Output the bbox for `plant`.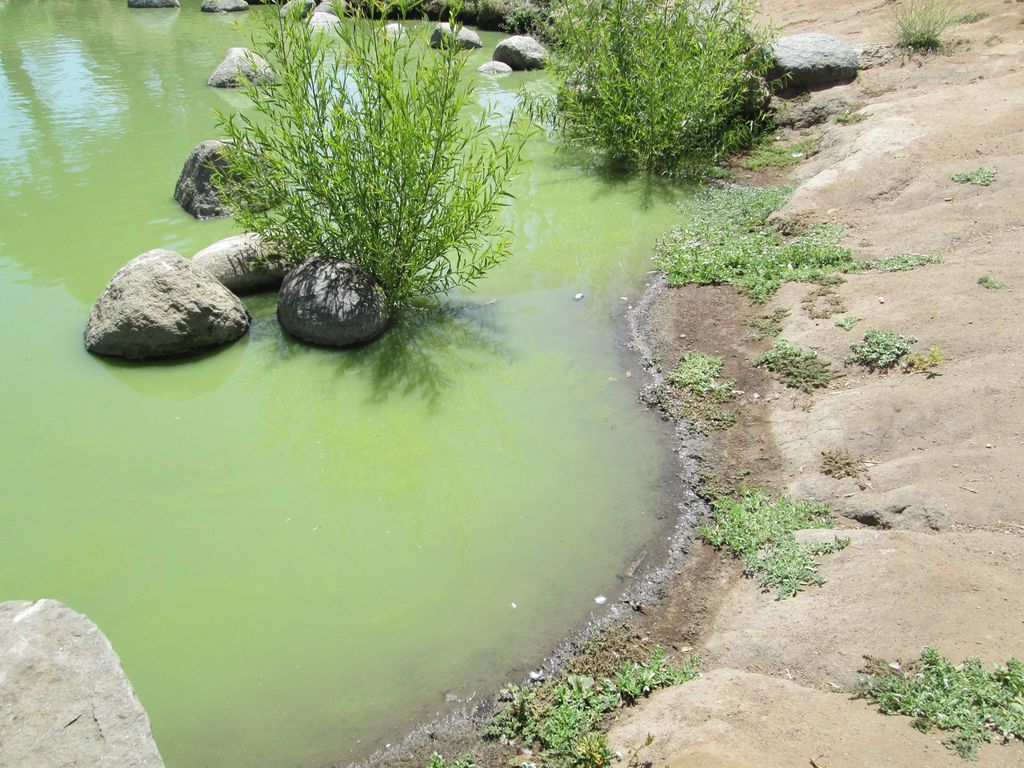
{"left": 944, "top": 166, "right": 995, "bottom": 188}.
